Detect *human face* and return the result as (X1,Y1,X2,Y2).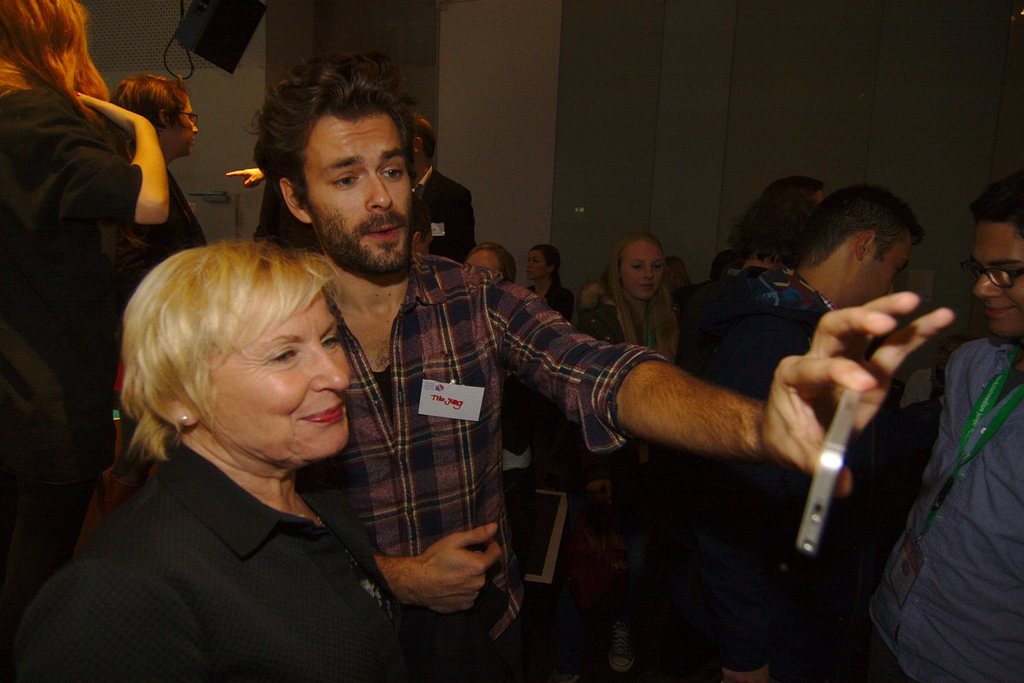
(529,251,546,277).
